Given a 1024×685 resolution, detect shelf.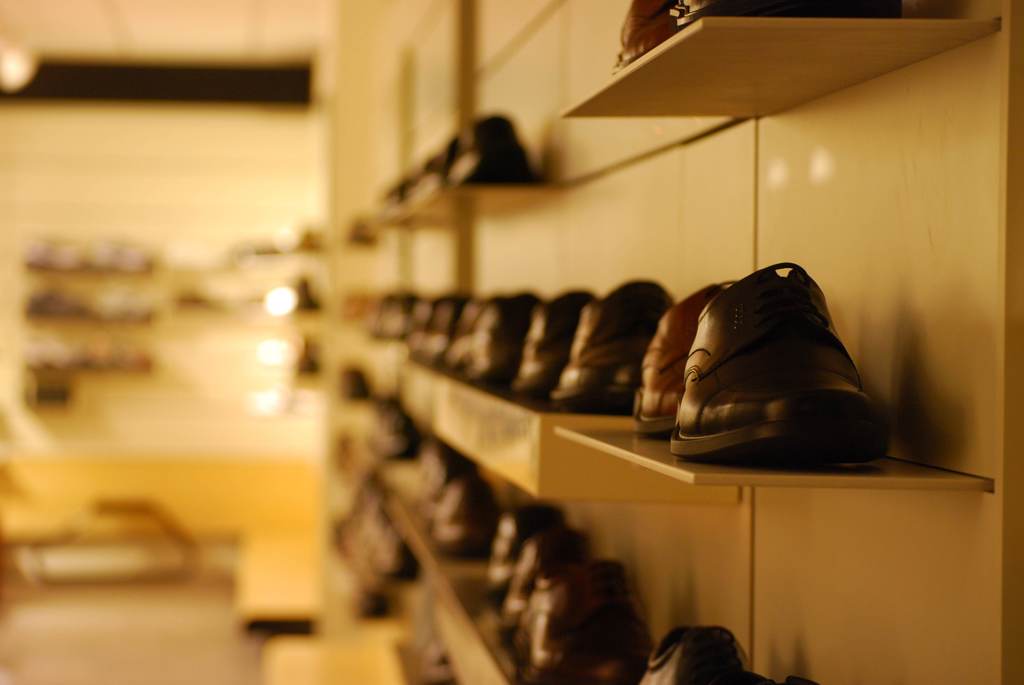
(300,298,410,393).
